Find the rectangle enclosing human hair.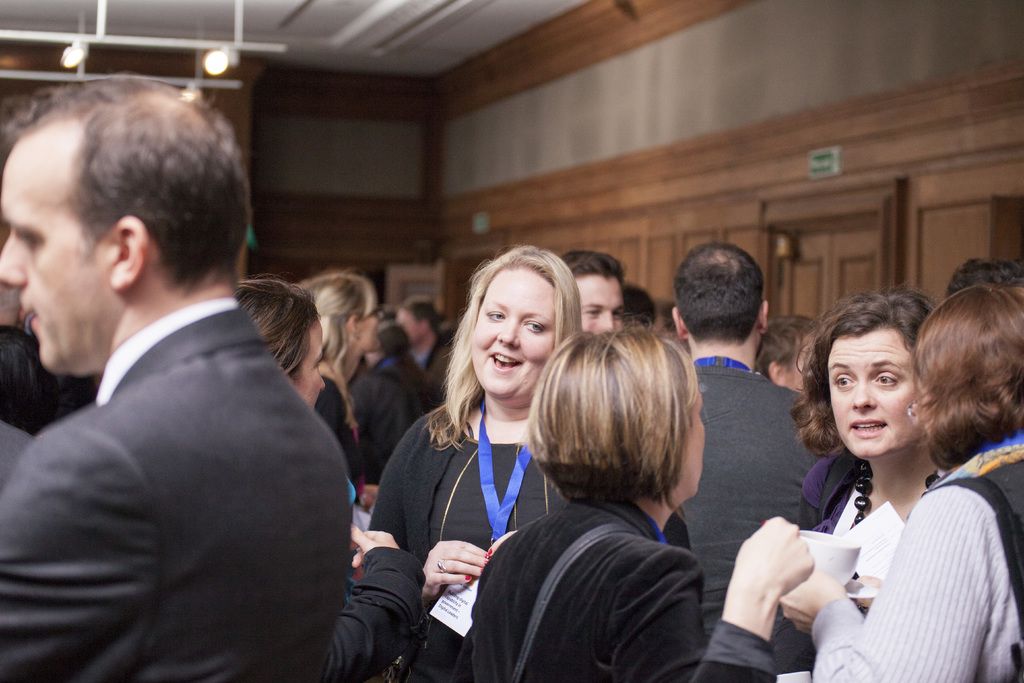
detection(913, 283, 1023, 470).
